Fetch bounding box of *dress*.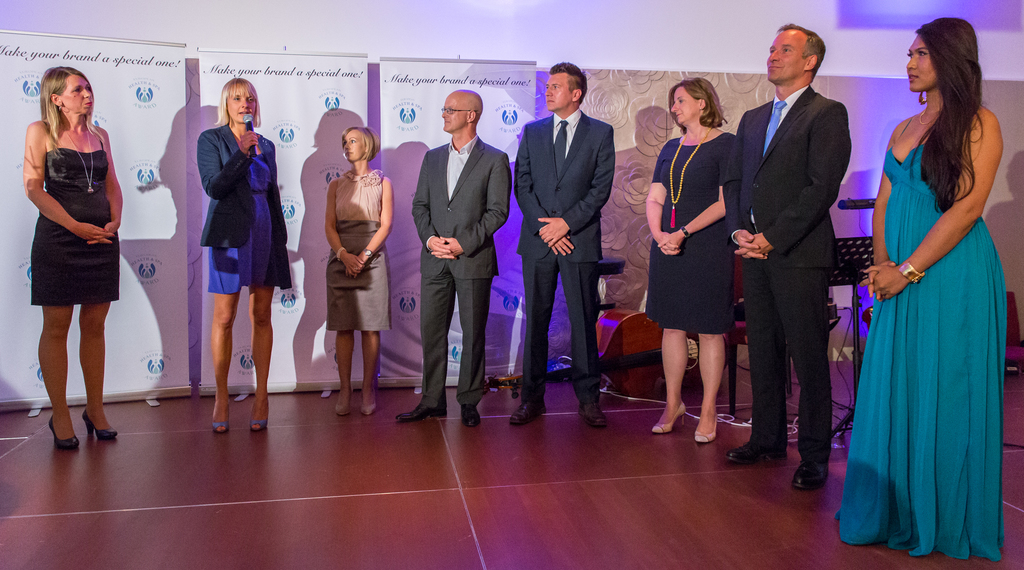
Bbox: detection(858, 81, 1000, 552).
